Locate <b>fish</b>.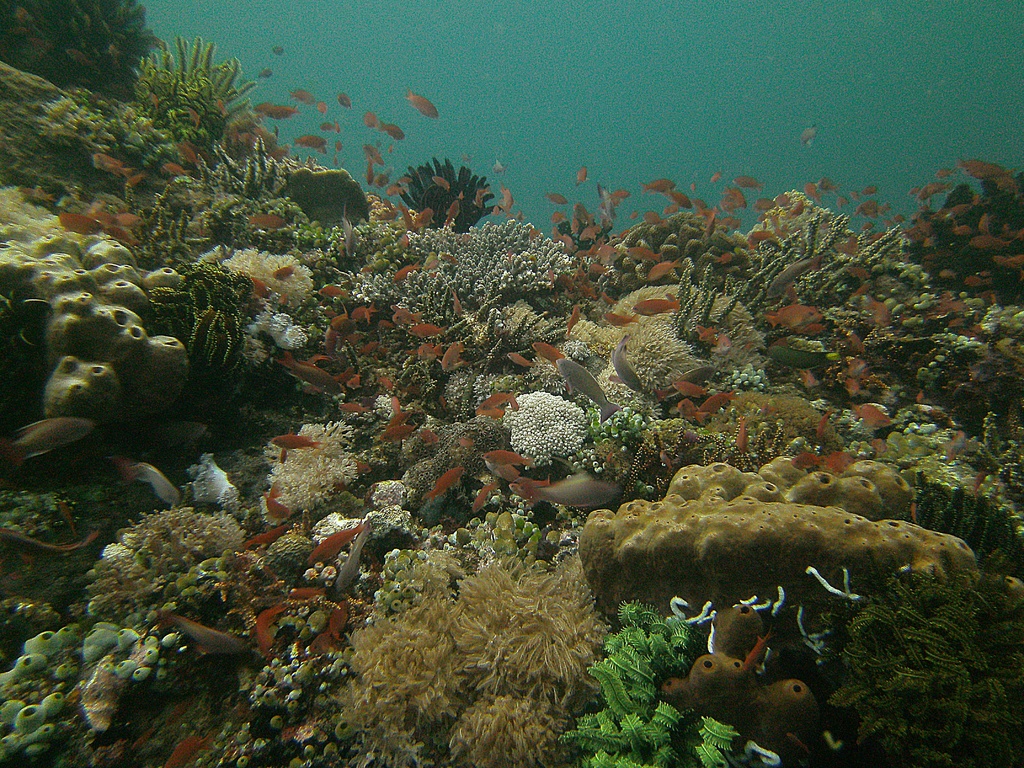
Bounding box: left=645, top=261, right=682, bottom=282.
